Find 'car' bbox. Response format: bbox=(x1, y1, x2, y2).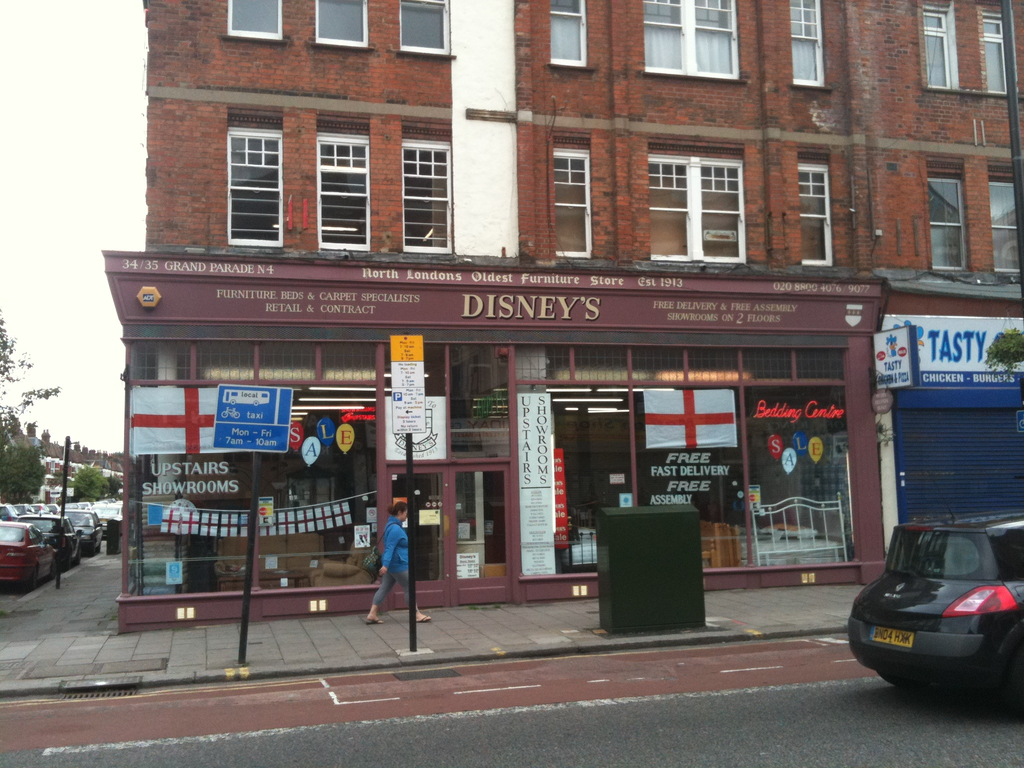
bbox=(843, 514, 1022, 707).
